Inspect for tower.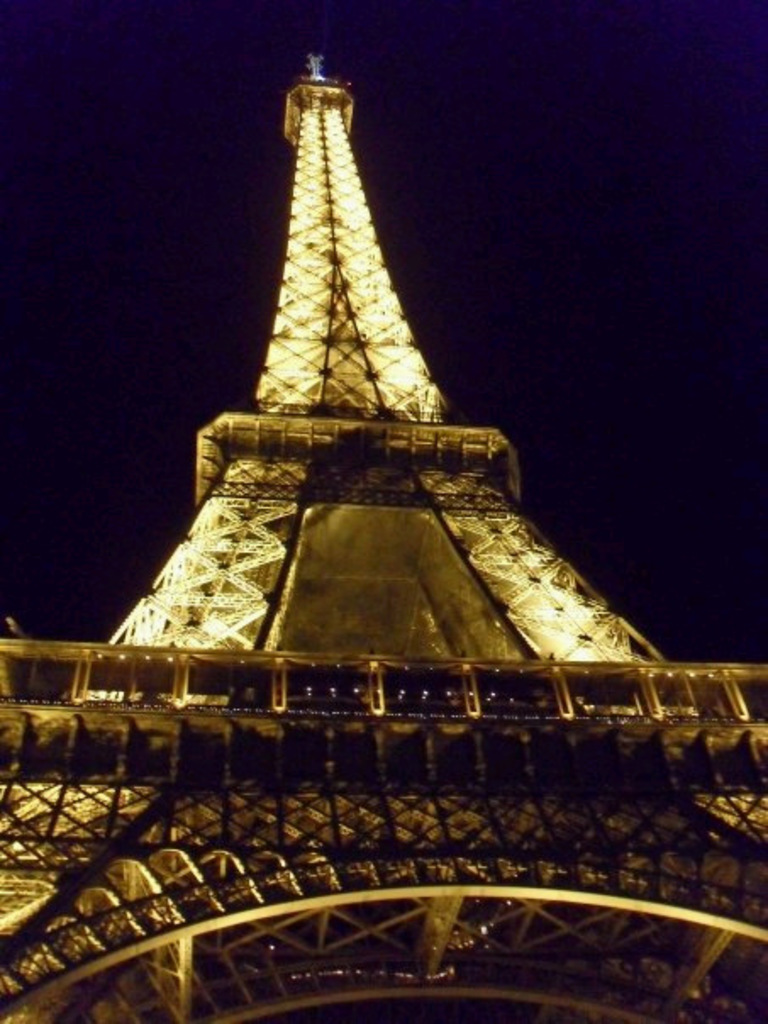
Inspection: bbox(59, 0, 697, 858).
